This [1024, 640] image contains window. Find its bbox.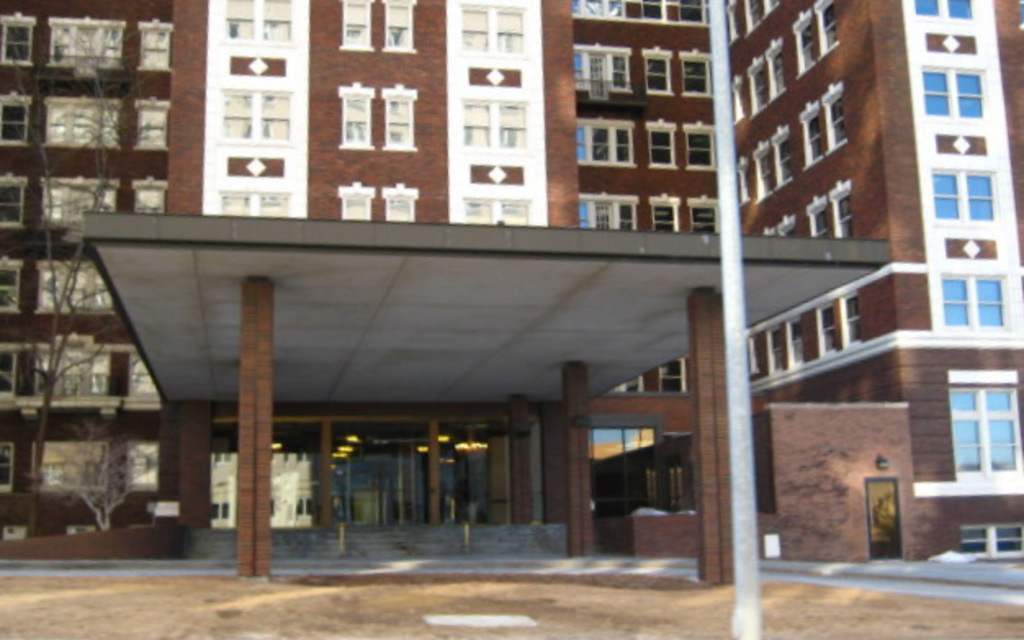
(left=386, top=0, right=419, bottom=52).
